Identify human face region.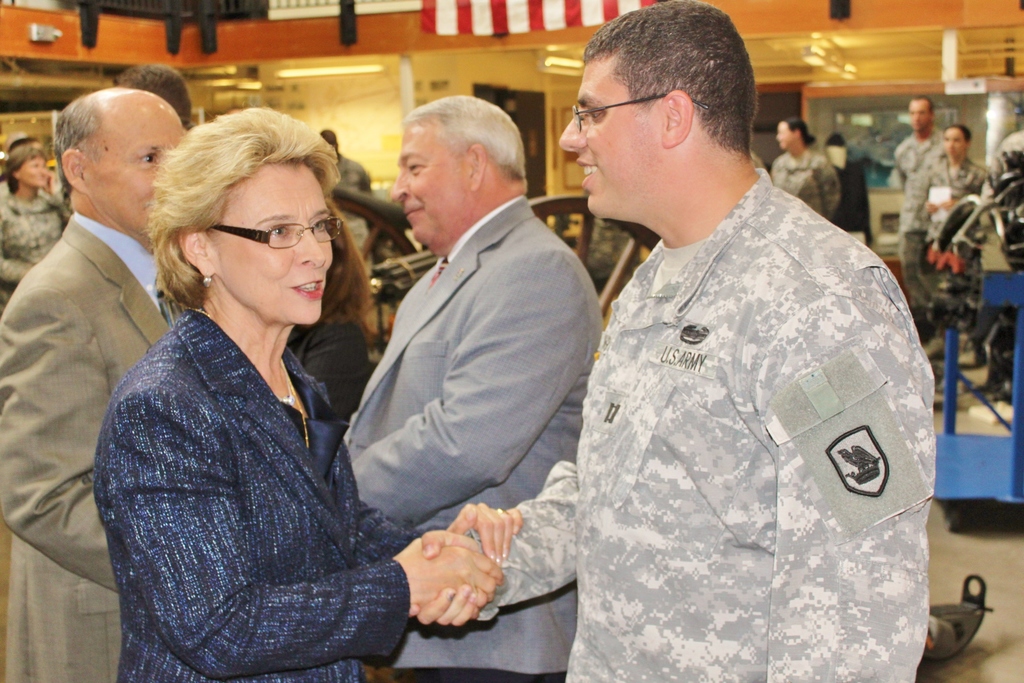
Region: left=773, top=120, right=796, bottom=153.
